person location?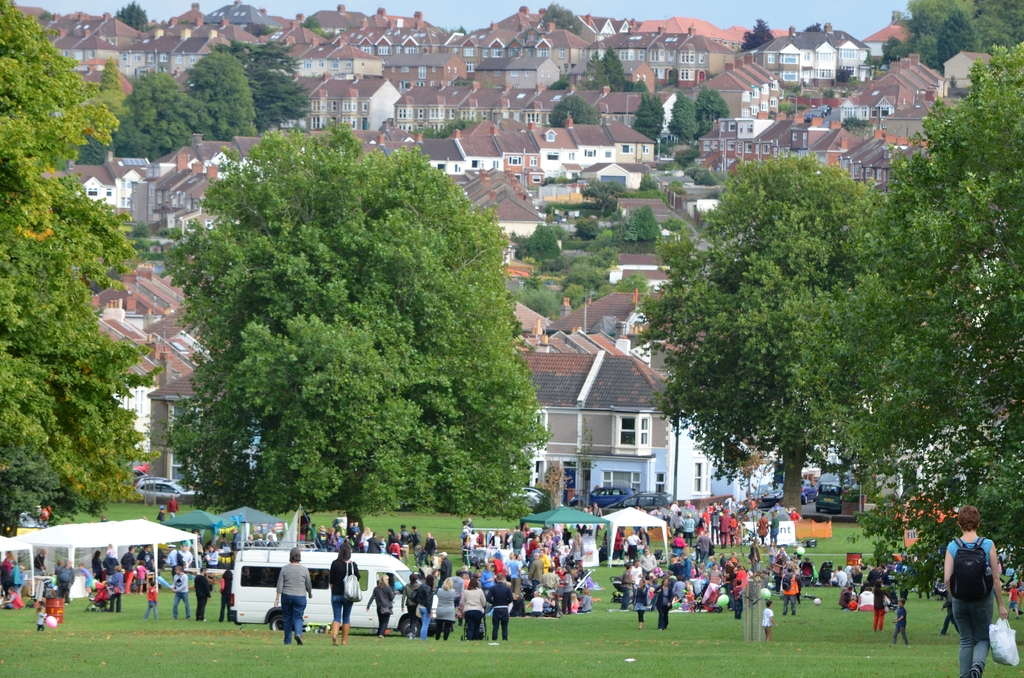
region(217, 567, 234, 622)
